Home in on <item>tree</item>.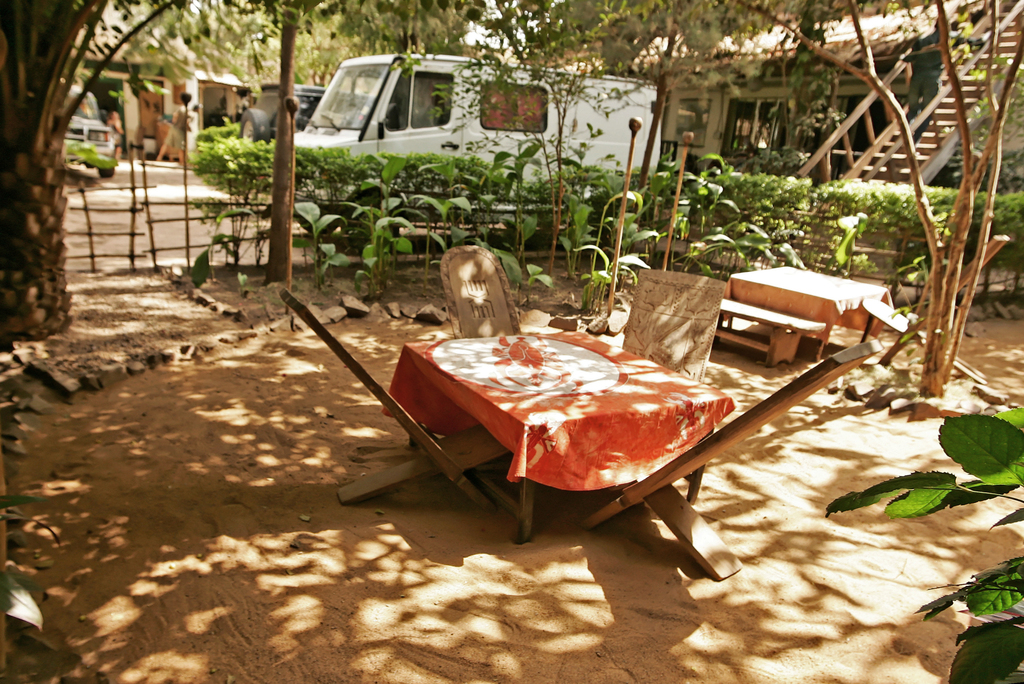
Homed in at <region>0, 0, 191, 350</region>.
